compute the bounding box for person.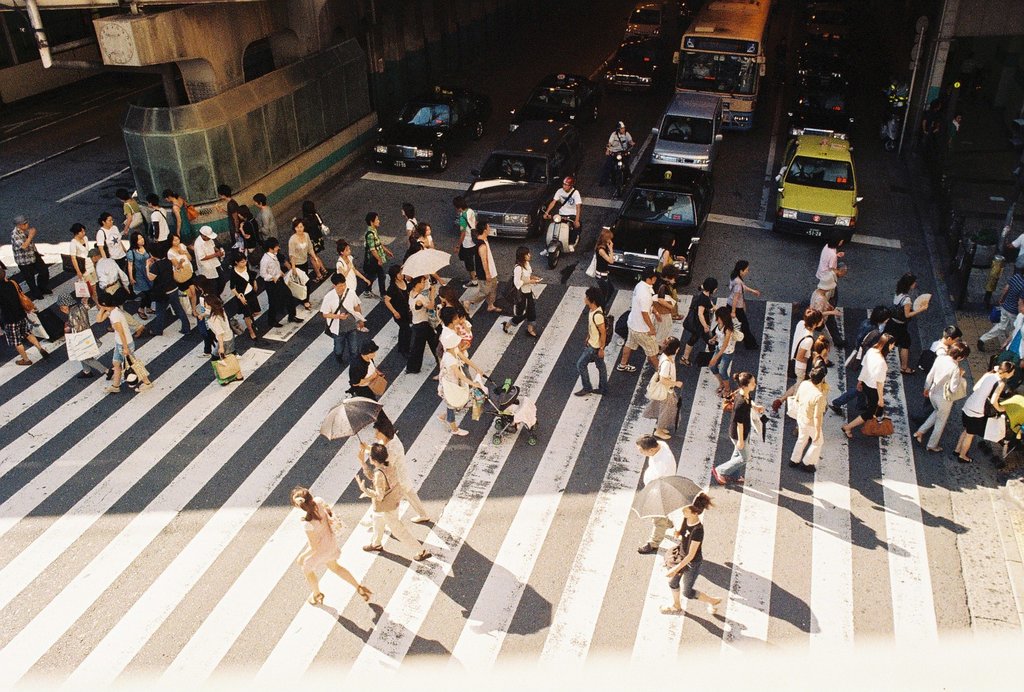
[56,293,112,380].
